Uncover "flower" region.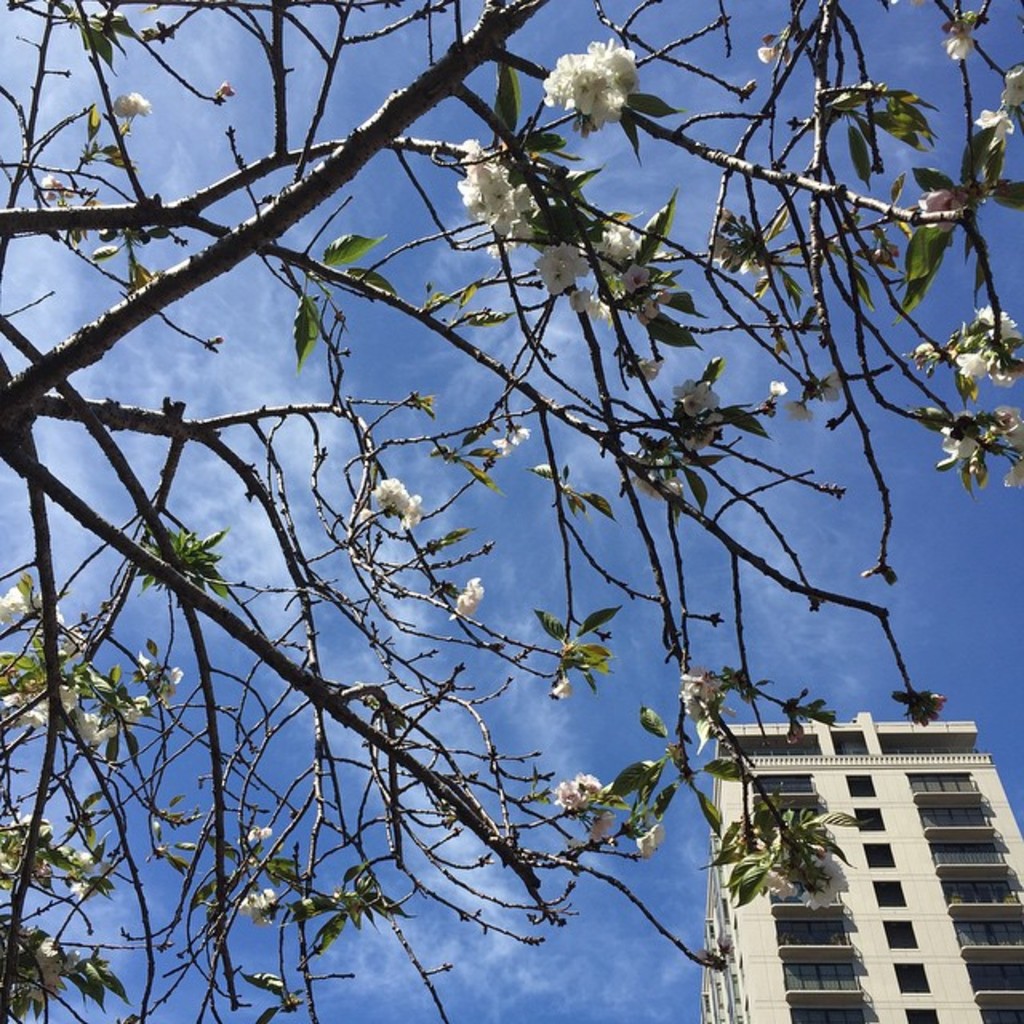
Uncovered: detection(491, 422, 533, 454).
